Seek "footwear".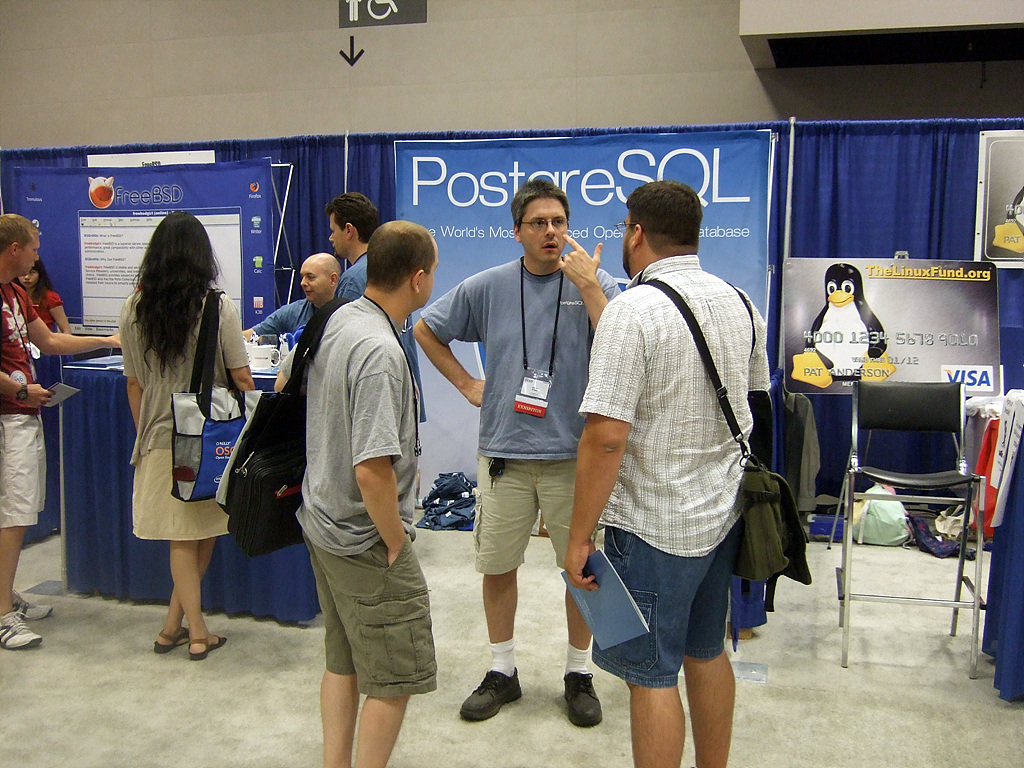
select_region(460, 671, 524, 722).
